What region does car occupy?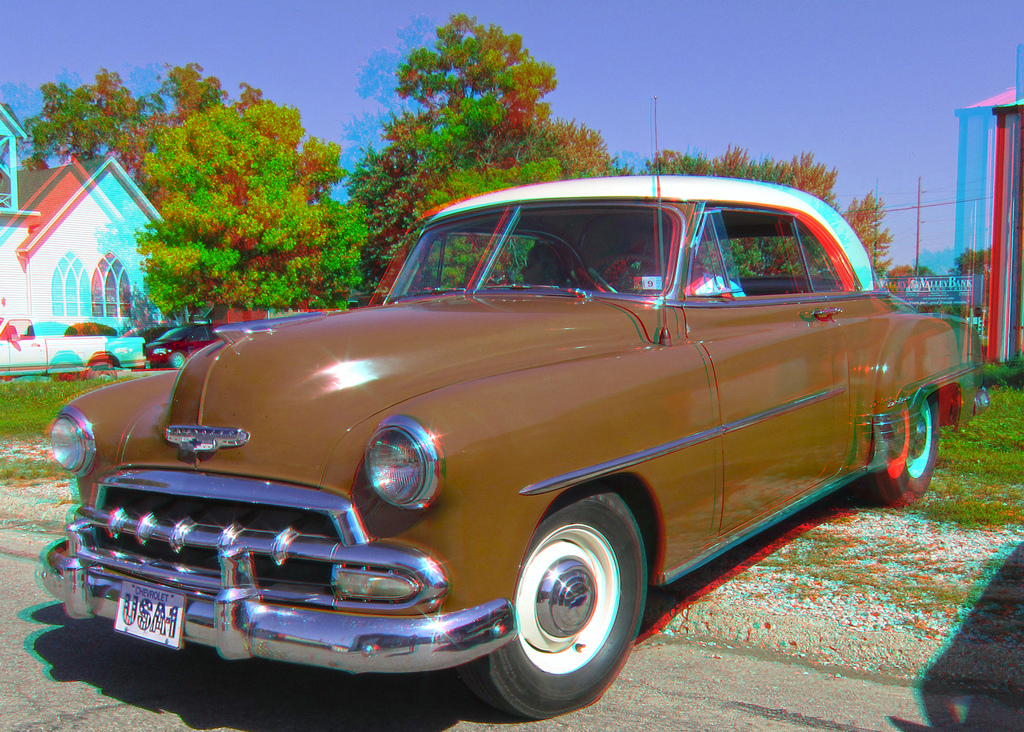
BBox(21, 88, 995, 726).
